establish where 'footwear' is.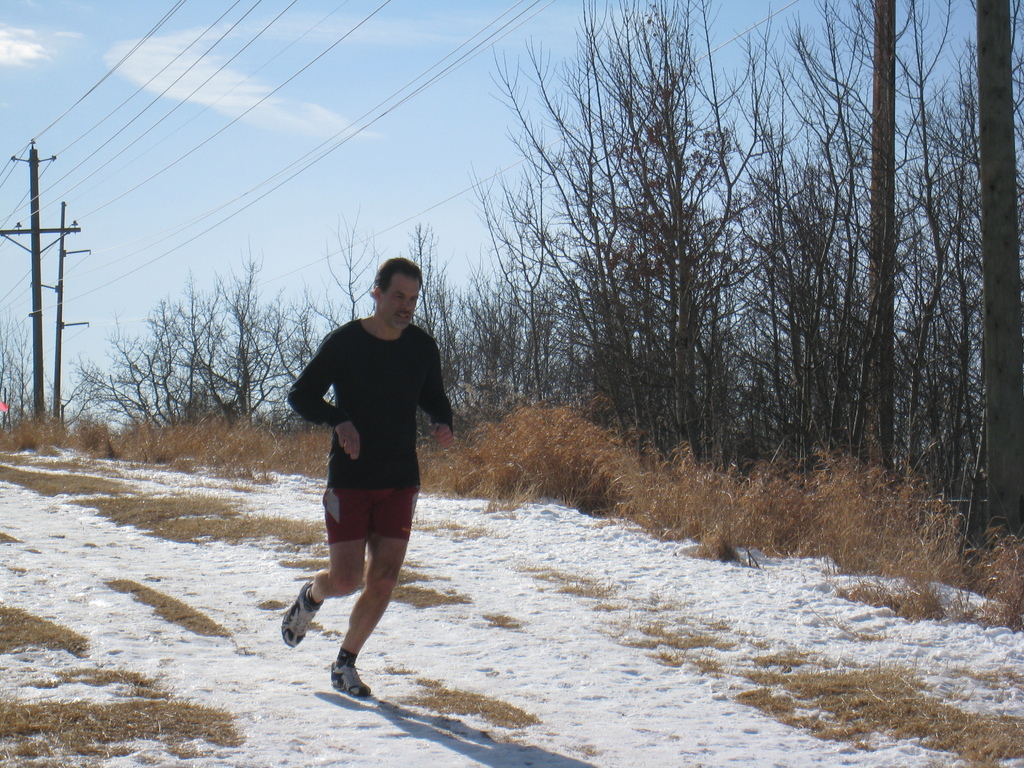
Established at <region>280, 586, 323, 645</region>.
